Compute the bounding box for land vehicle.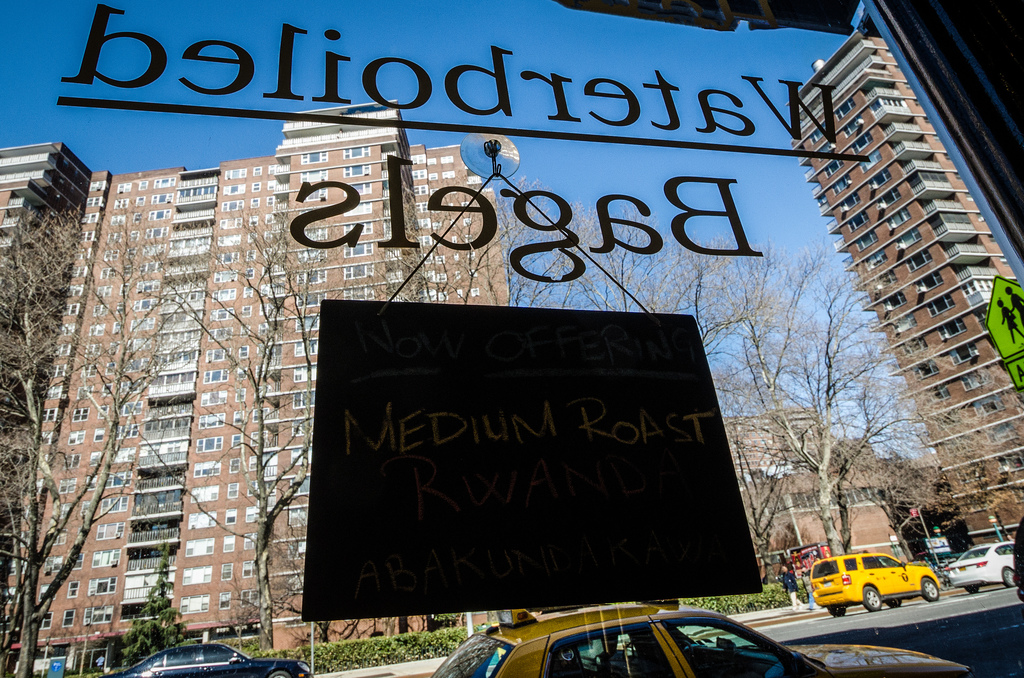
(x1=798, y1=551, x2=956, y2=624).
